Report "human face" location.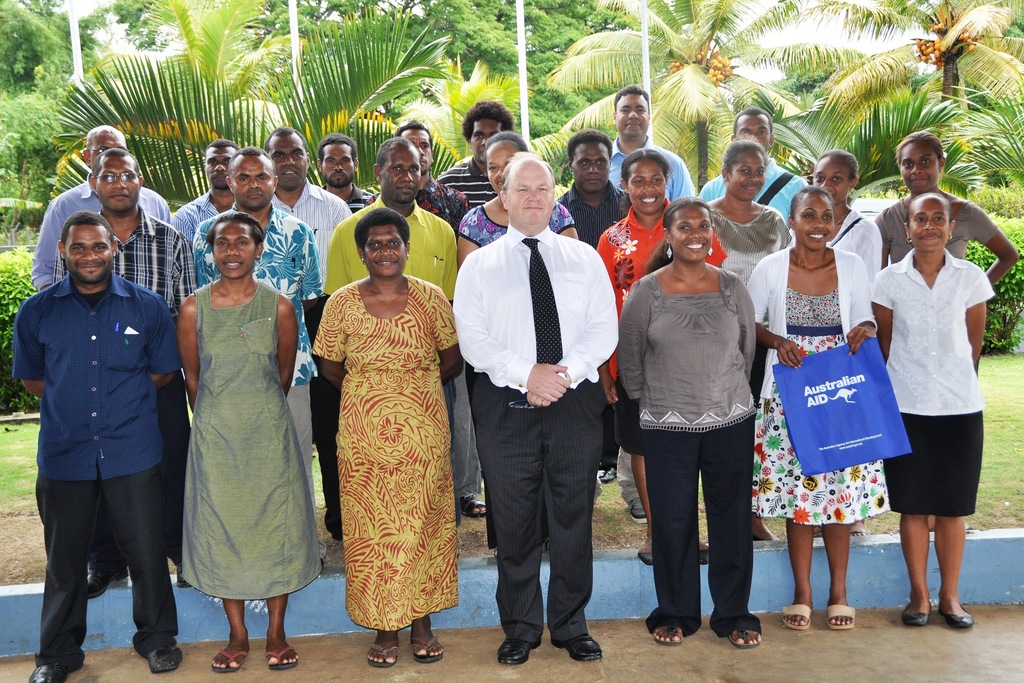
Report: [left=729, top=149, right=762, bottom=201].
